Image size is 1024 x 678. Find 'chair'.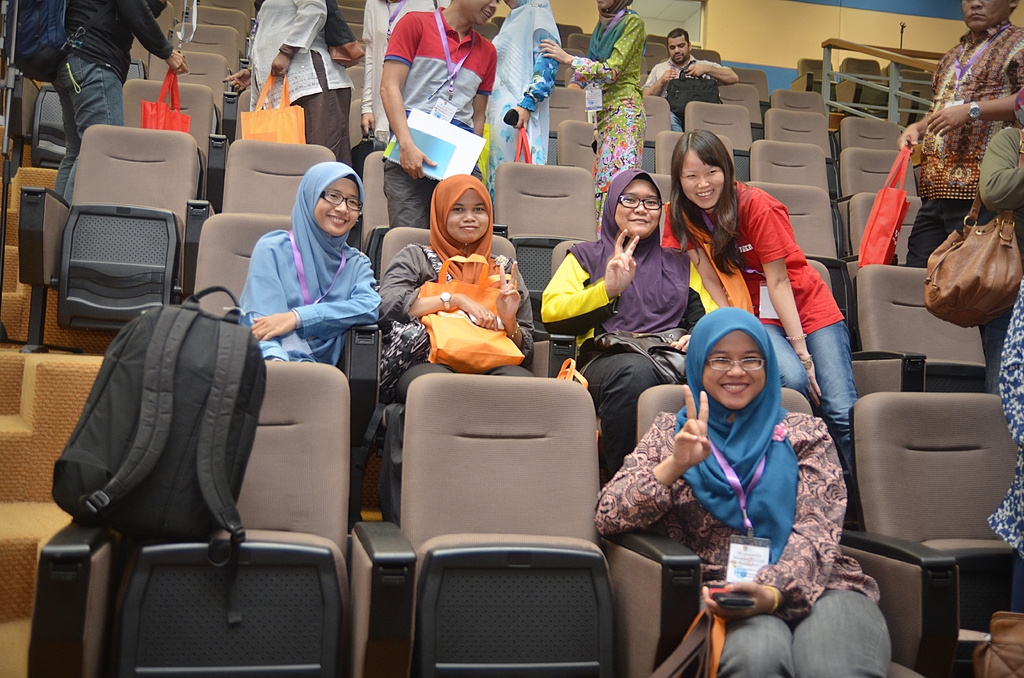
crop(550, 88, 591, 138).
